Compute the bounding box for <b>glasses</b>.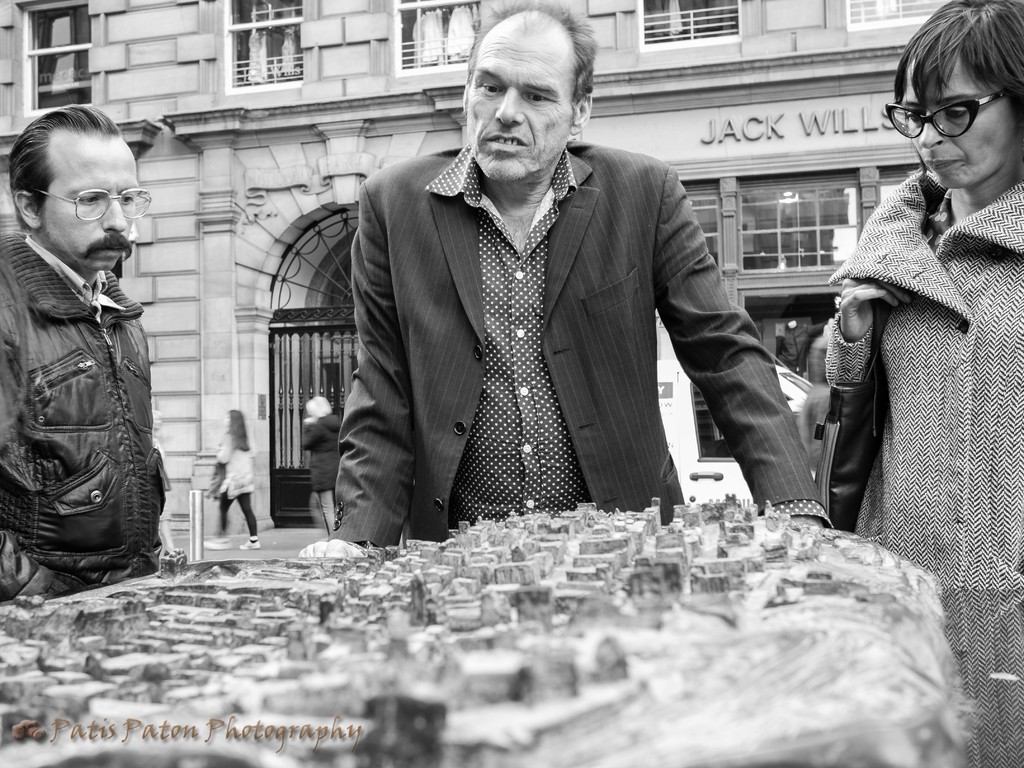
crop(29, 184, 150, 223).
